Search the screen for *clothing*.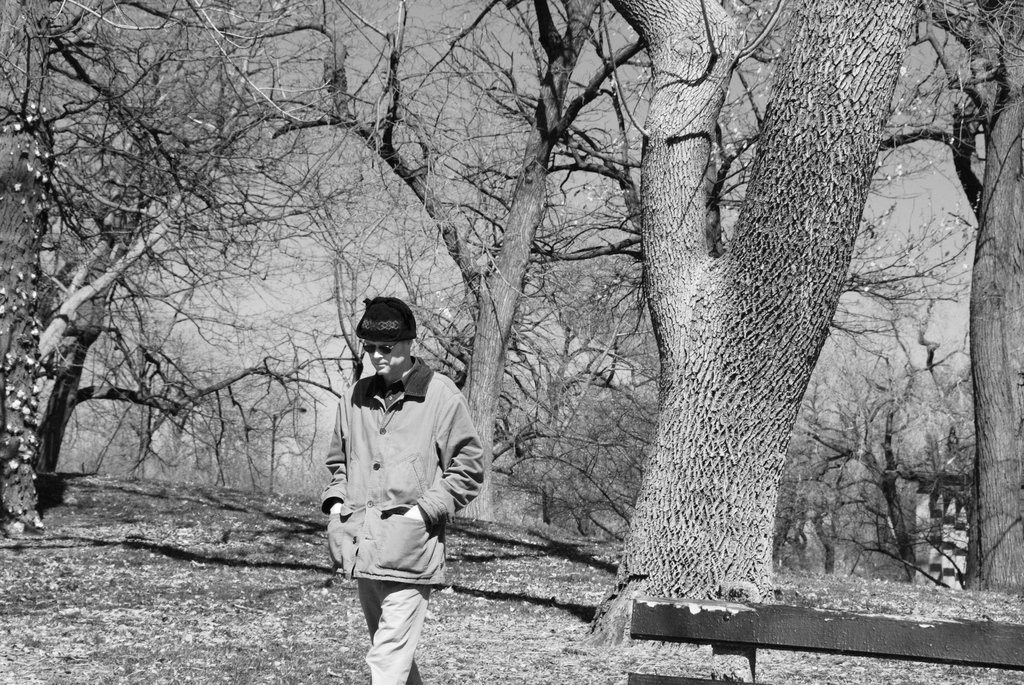
Found at [left=292, top=278, right=465, bottom=631].
